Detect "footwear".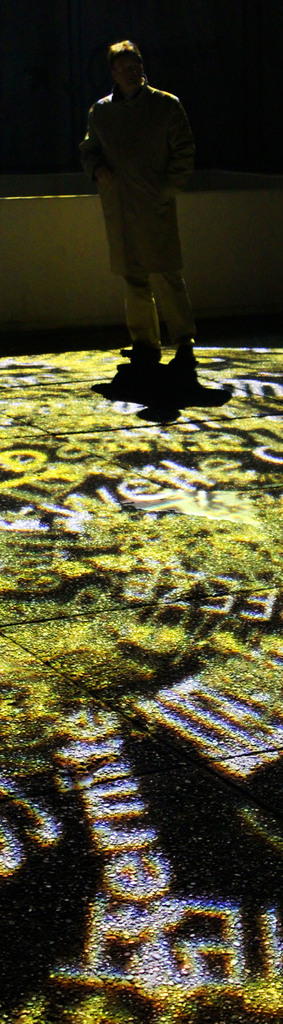
Detected at (124,346,153,365).
